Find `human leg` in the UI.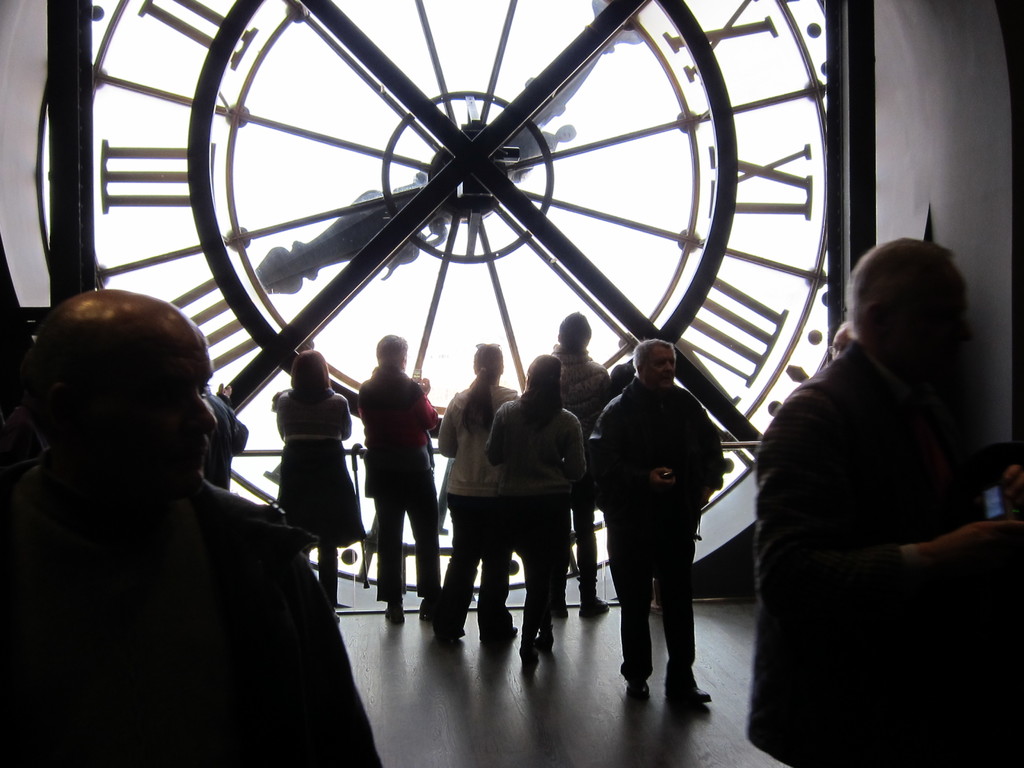
UI element at [570,477,612,620].
